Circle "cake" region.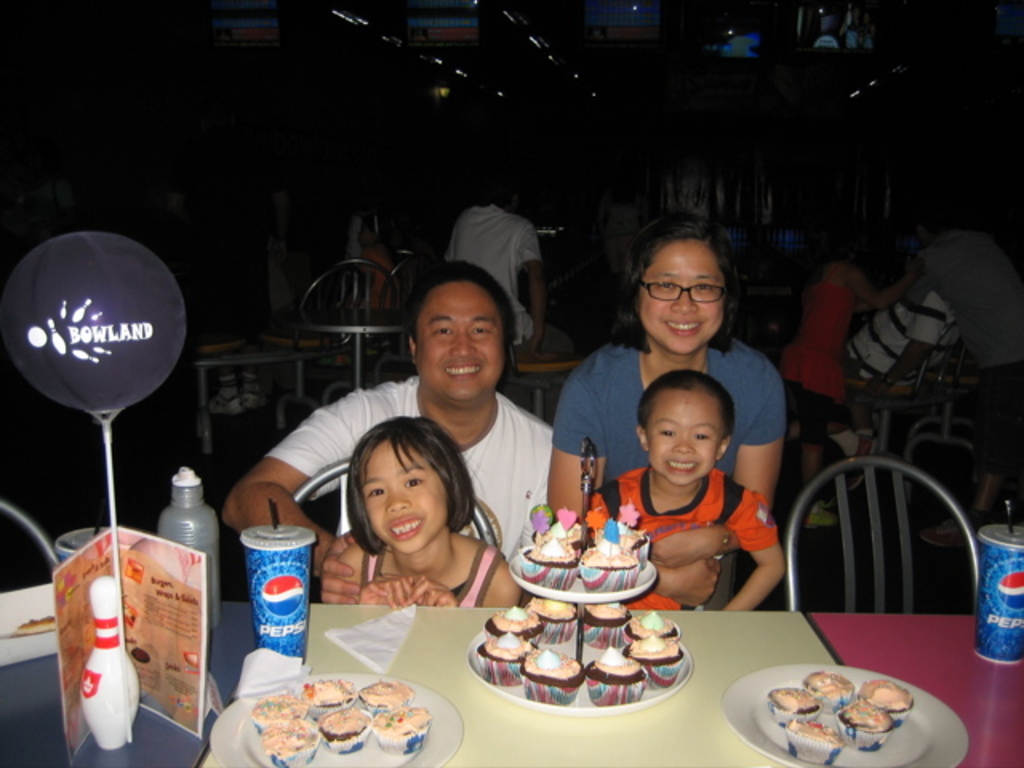
Region: {"left": 301, "top": 675, "right": 350, "bottom": 717}.
